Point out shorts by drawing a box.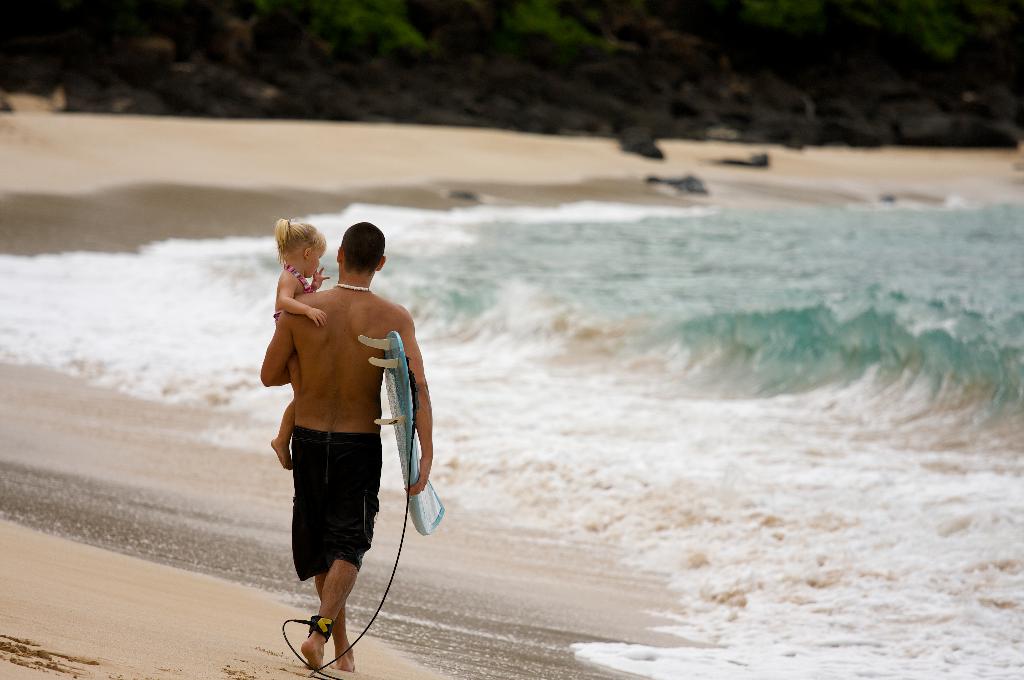
<bbox>280, 433, 394, 581</bbox>.
